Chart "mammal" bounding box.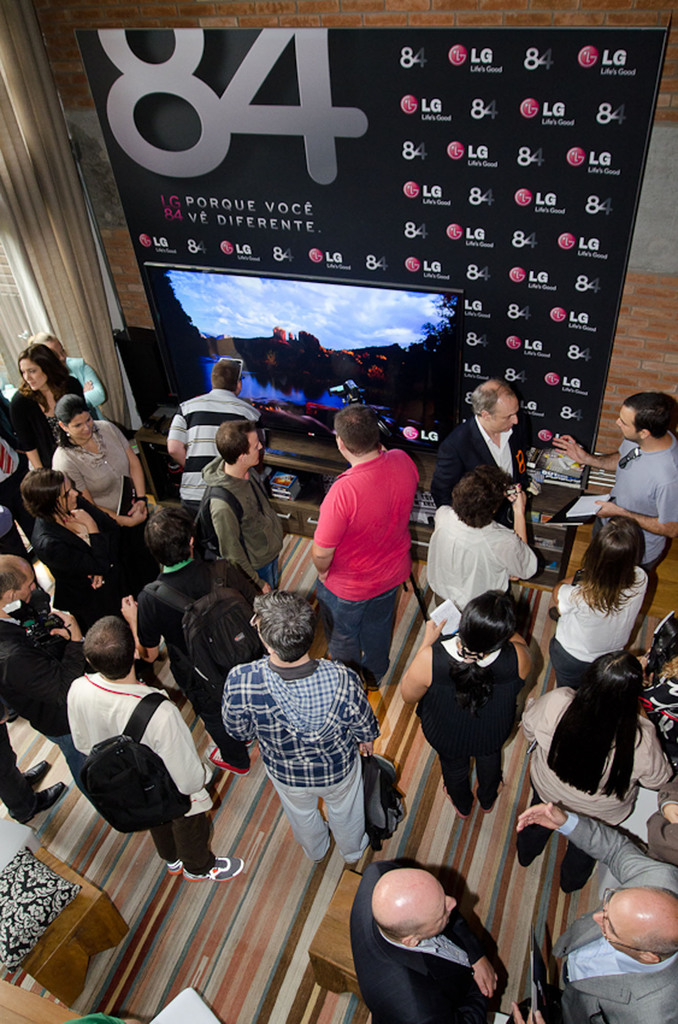
Charted: (x1=514, y1=646, x2=673, y2=895).
